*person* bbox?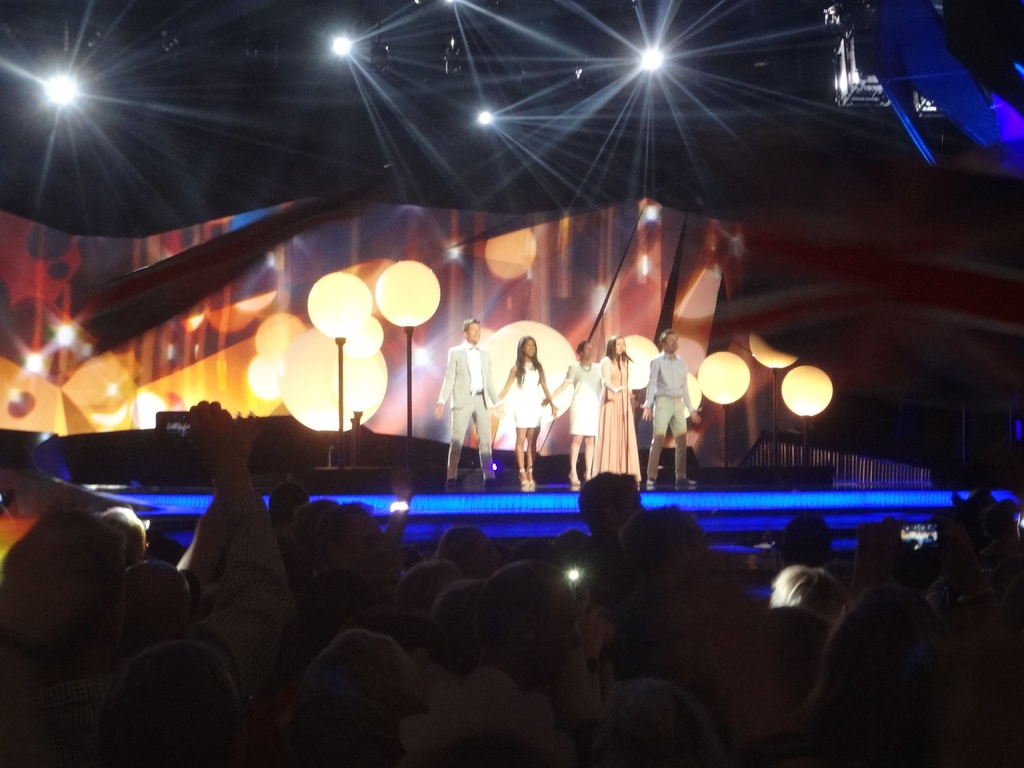
<bbox>634, 328, 705, 492</bbox>
